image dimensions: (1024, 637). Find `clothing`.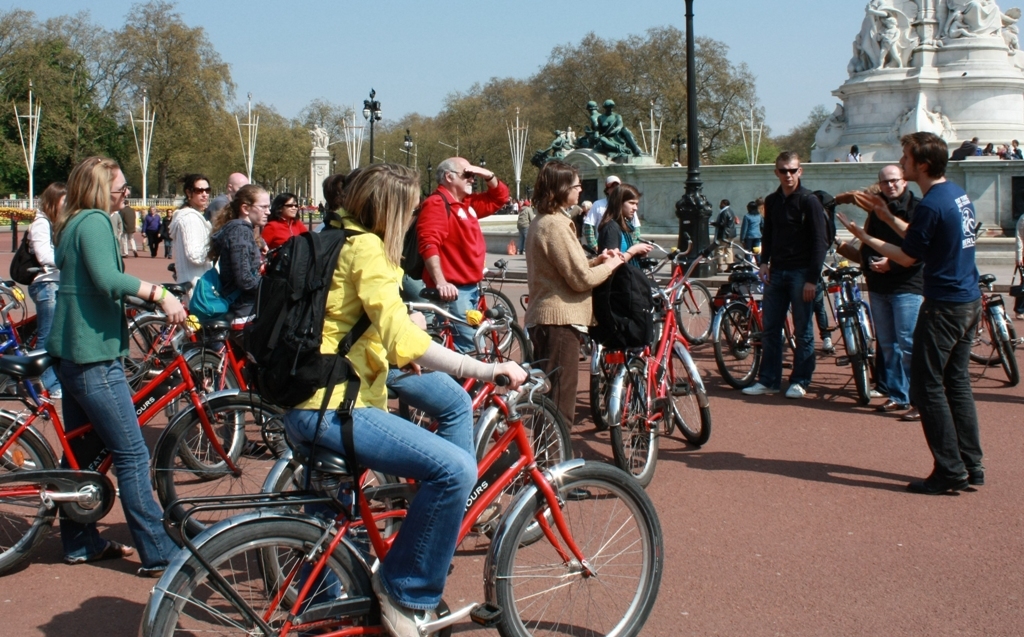
[x1=382, y1=245, x2=483, y2=466].
